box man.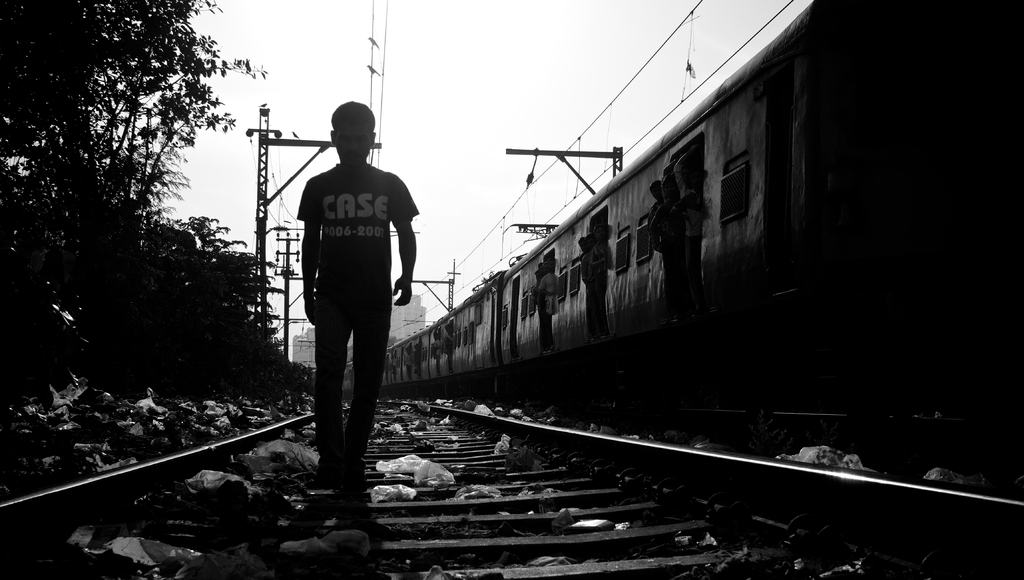
box=[279, 111, 417, 492].
